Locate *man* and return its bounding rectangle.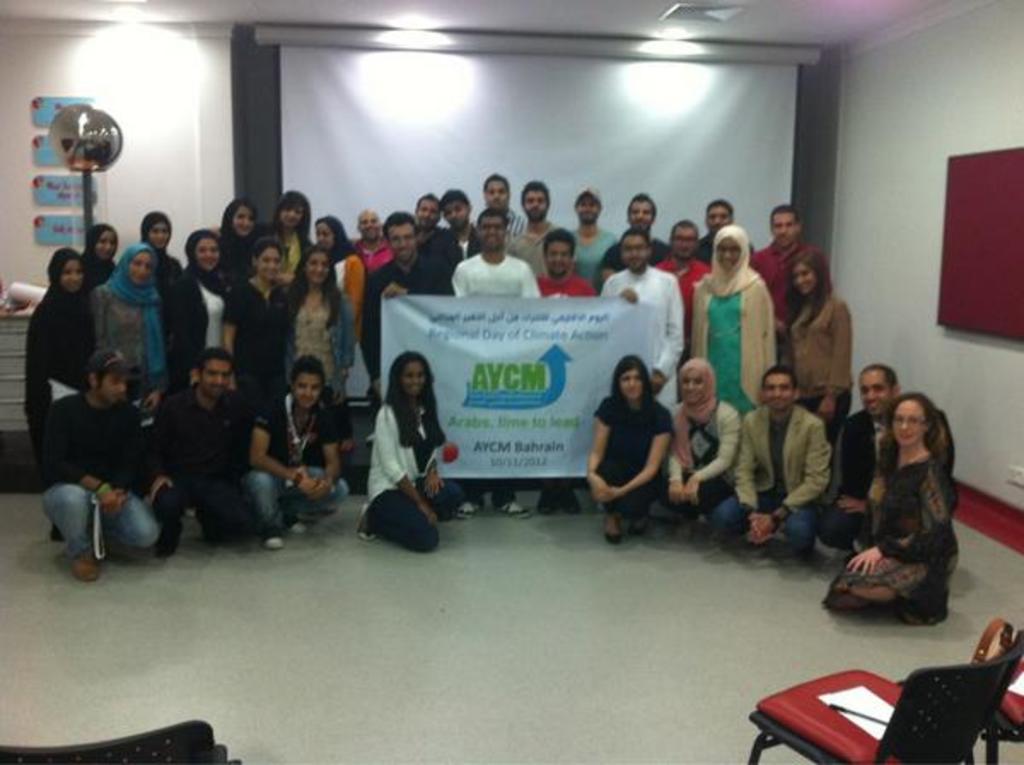
x1=749, y1=371, x2=857, y2=558.
